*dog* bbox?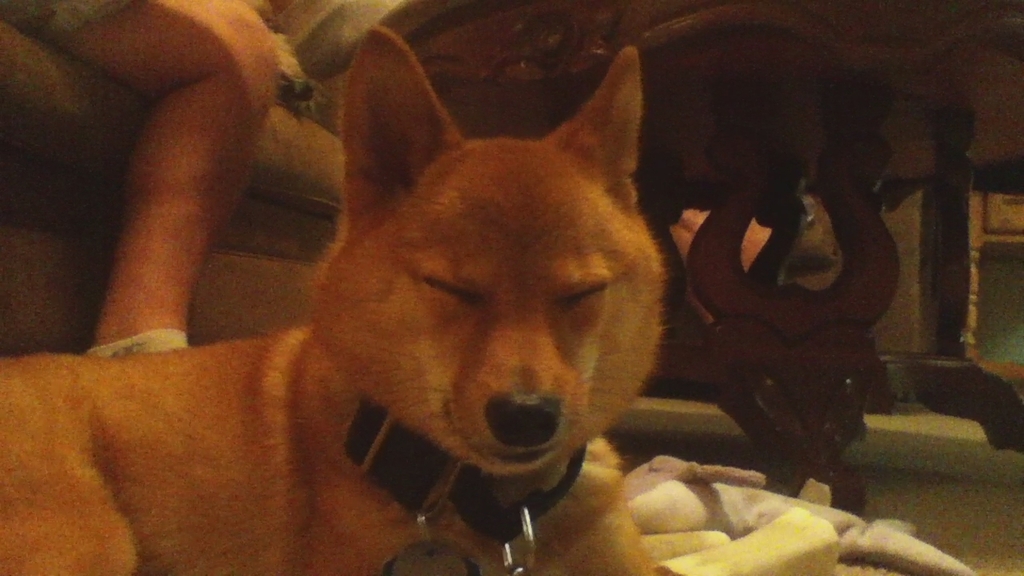
region(0, 24, 664, 575)
